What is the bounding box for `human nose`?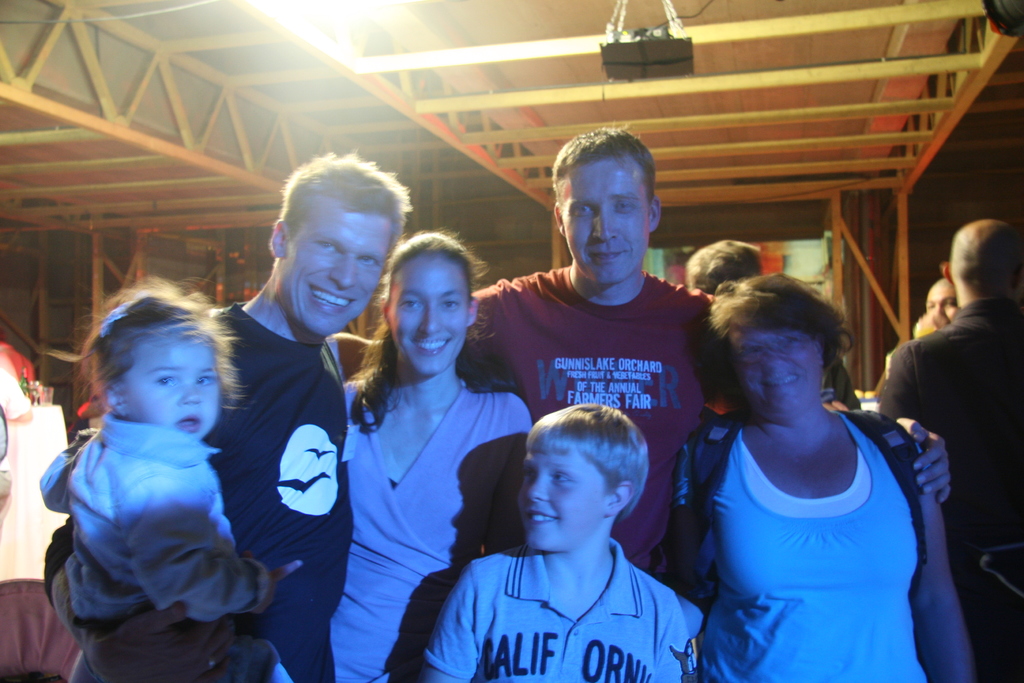
bbox(772, 346, 791, 374).
